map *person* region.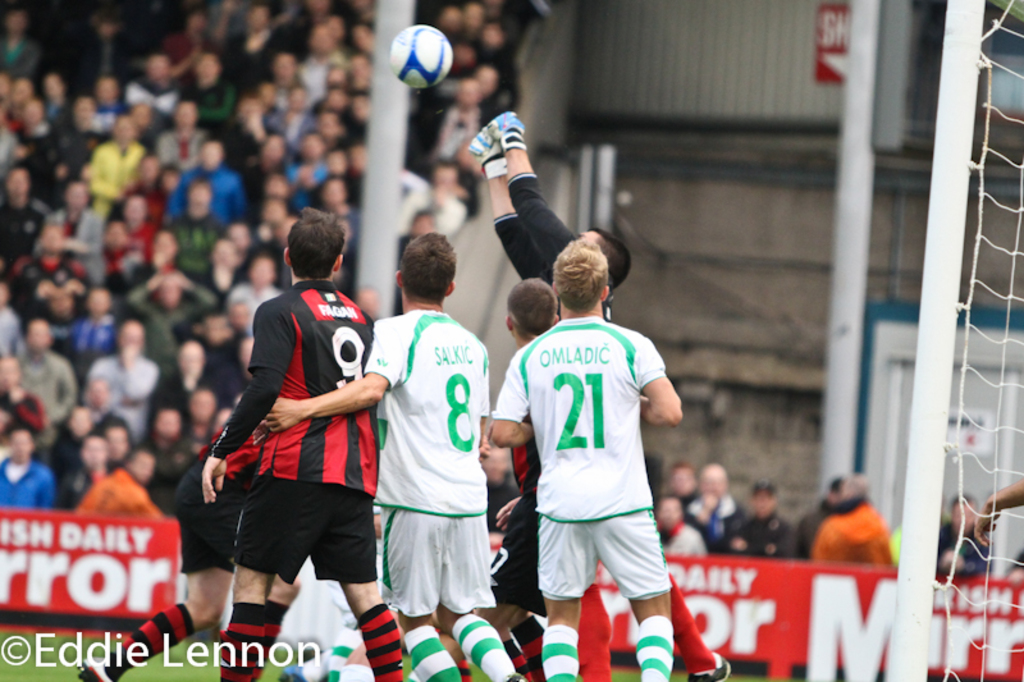
Mapped to left=495, top=232, right=676, bottom=681.
